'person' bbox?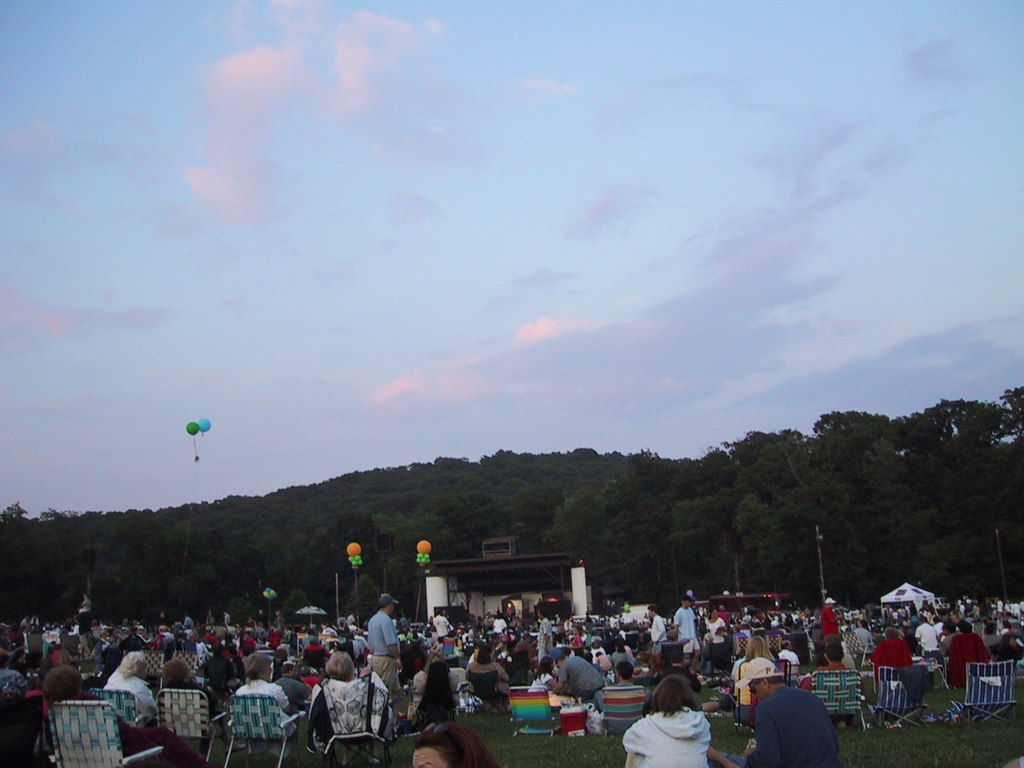
945:620:991:689
